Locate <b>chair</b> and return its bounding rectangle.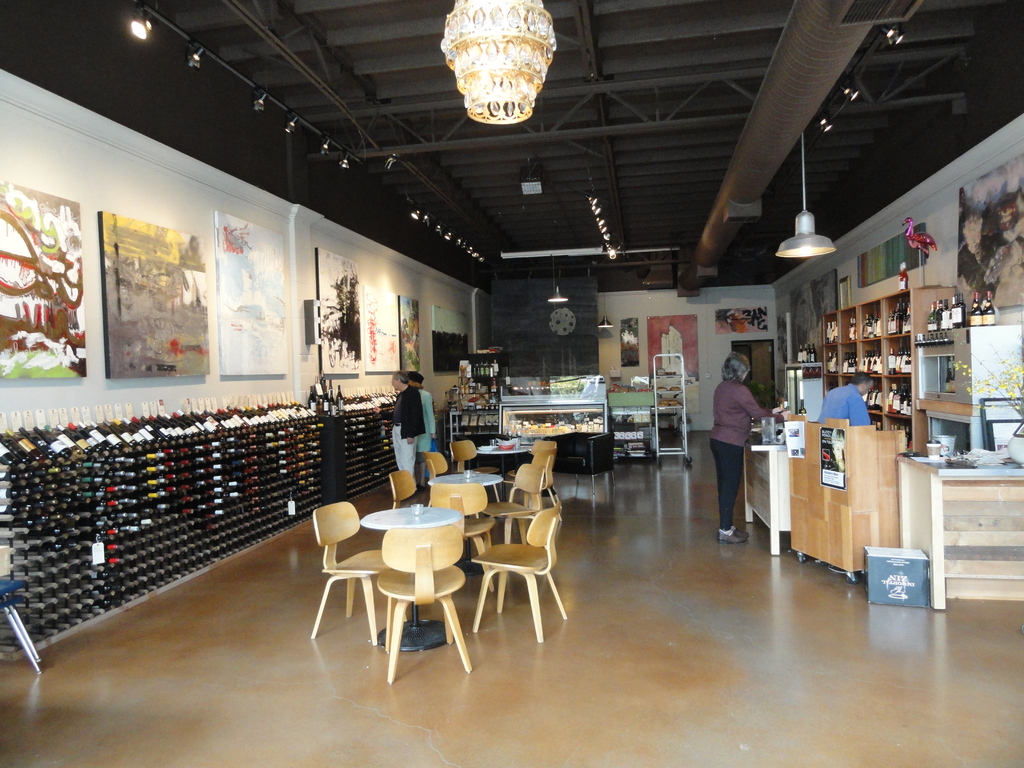
(470, 504, 566, 665).
